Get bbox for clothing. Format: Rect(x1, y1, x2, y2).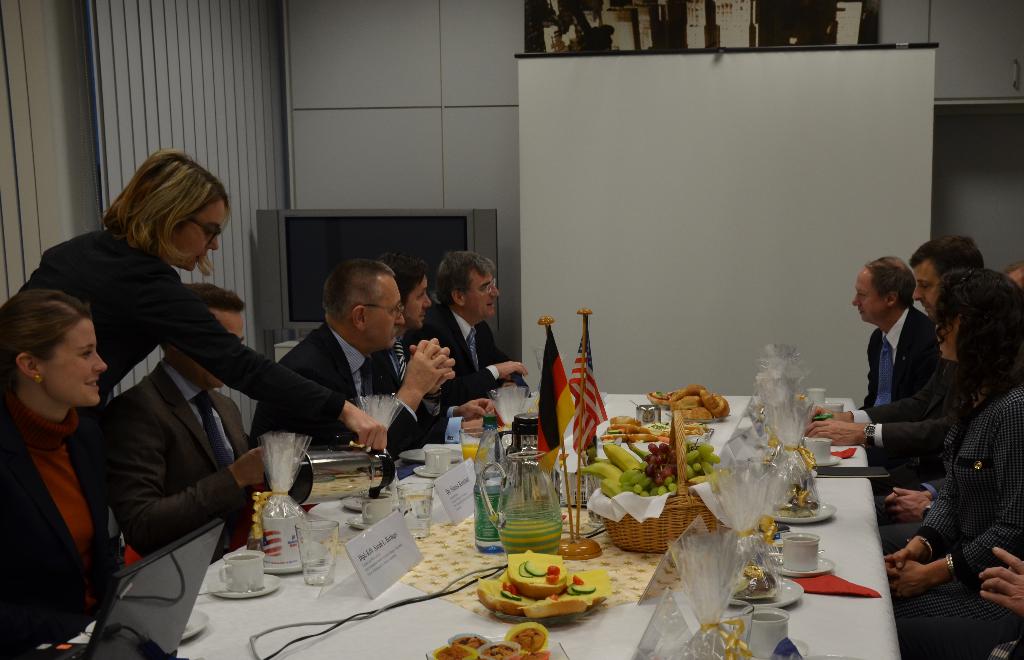
Rect(377, 335, 458, 421).
